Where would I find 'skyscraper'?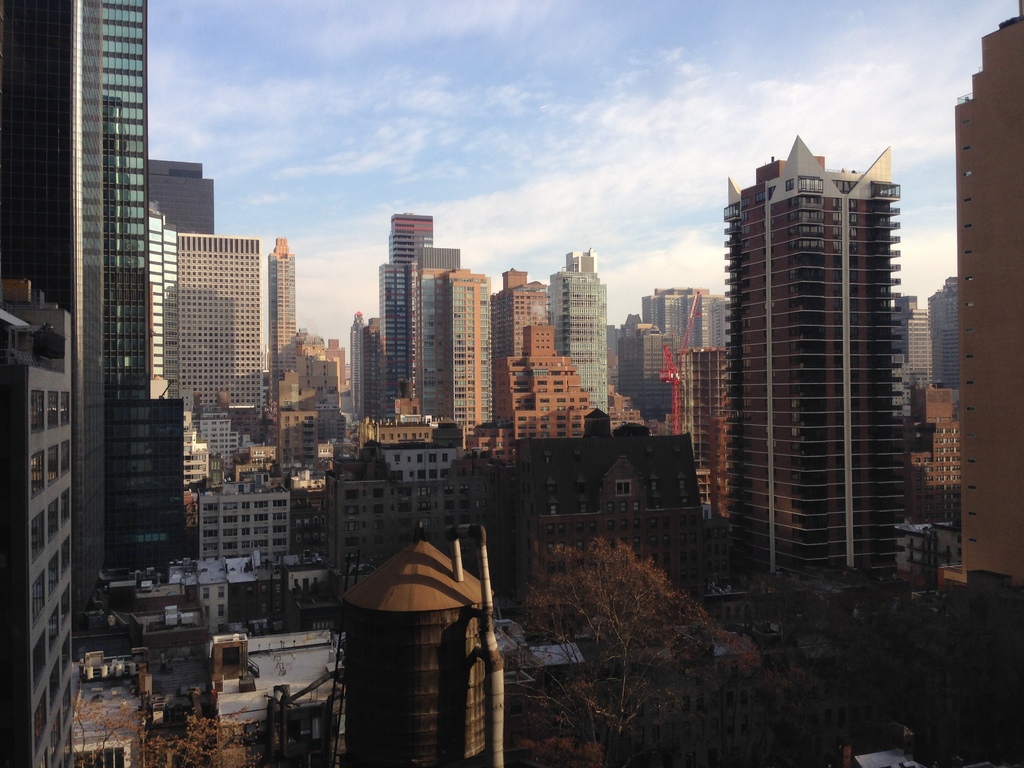
At <bbox>452, 272, 519, 419</bbox>.
